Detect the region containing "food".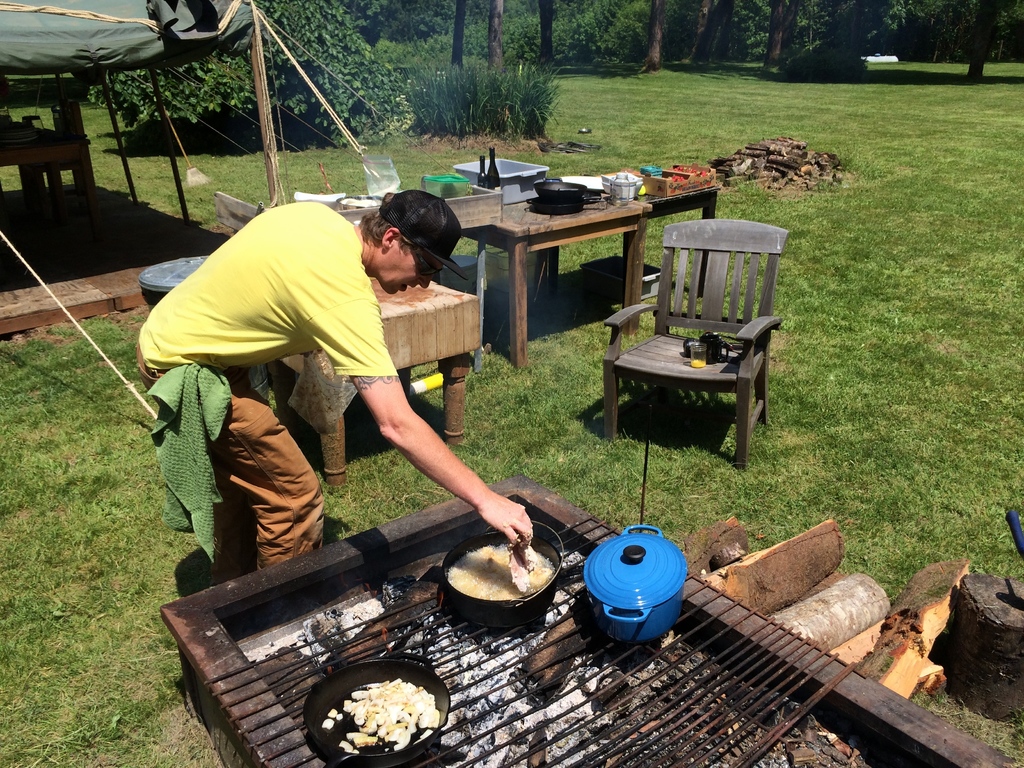
bbox=[321, 679, 433, 755].
